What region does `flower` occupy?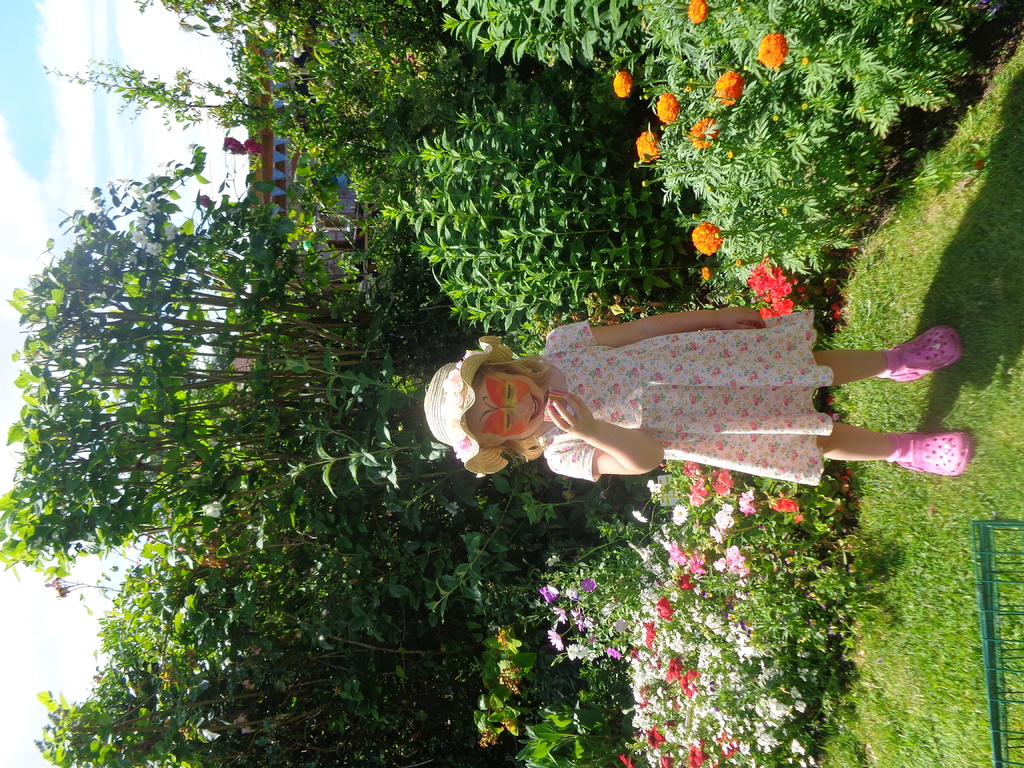
box(560, 585, 575, 600).
